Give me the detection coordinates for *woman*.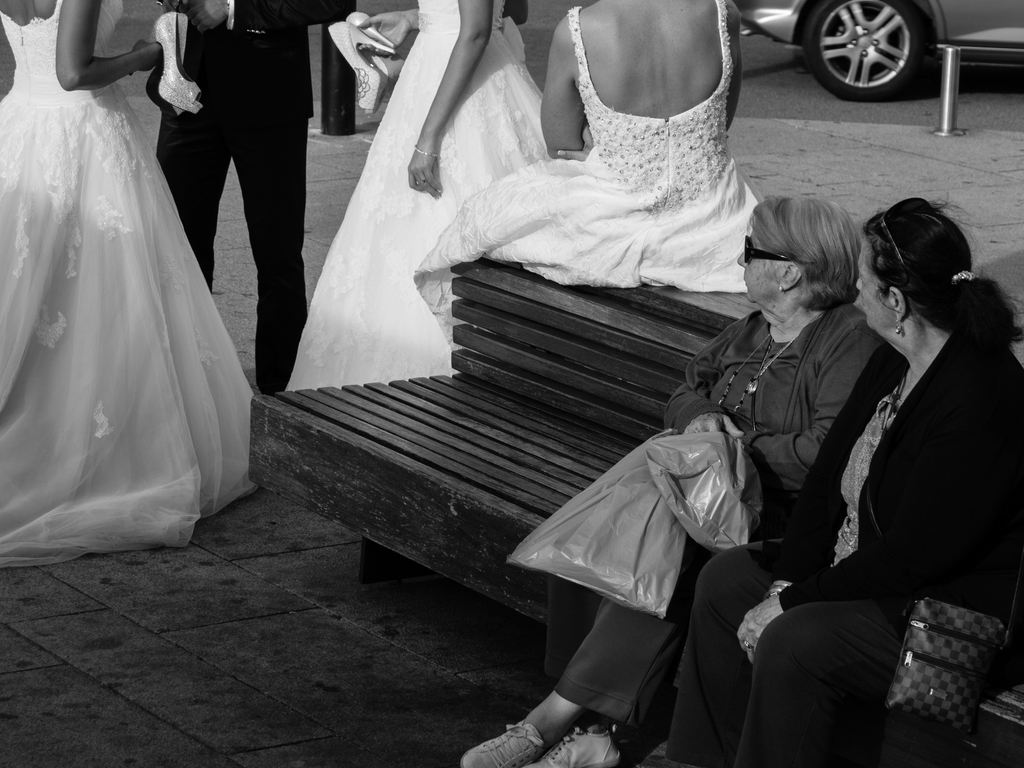
[x1=463, y1=192, x2=886, y2=767].
